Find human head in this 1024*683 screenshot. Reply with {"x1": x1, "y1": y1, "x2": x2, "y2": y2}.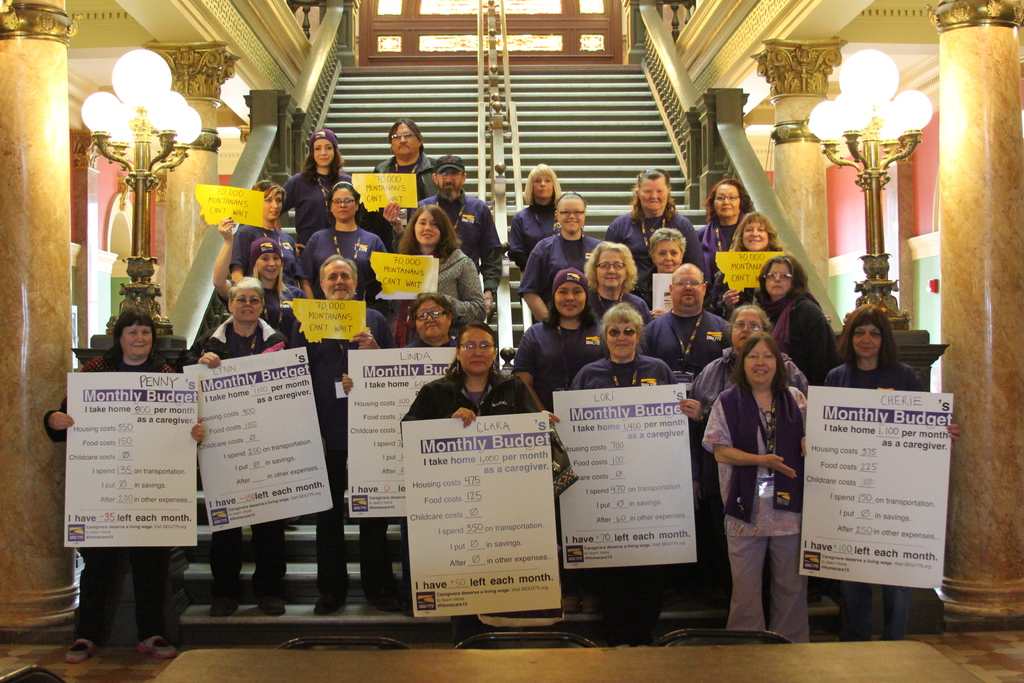
{"x1": 228, "y1": 276, "x2": 267, "y2": 323}.
